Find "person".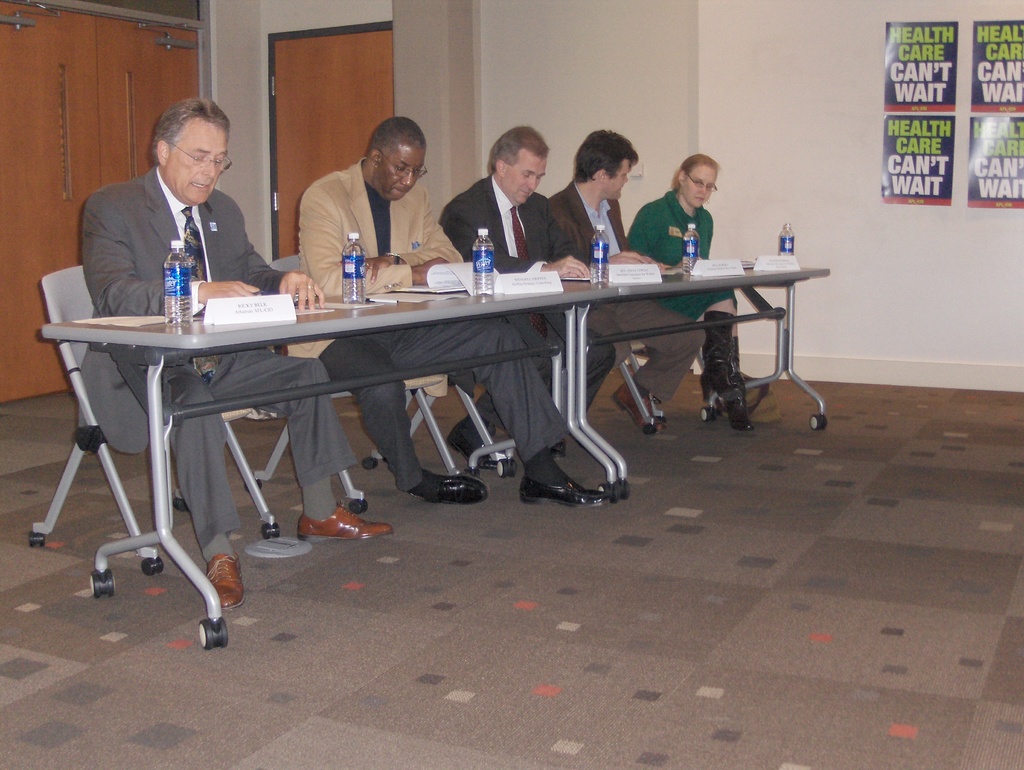
(x1=82, y1=96, x2=395, y2=616).
